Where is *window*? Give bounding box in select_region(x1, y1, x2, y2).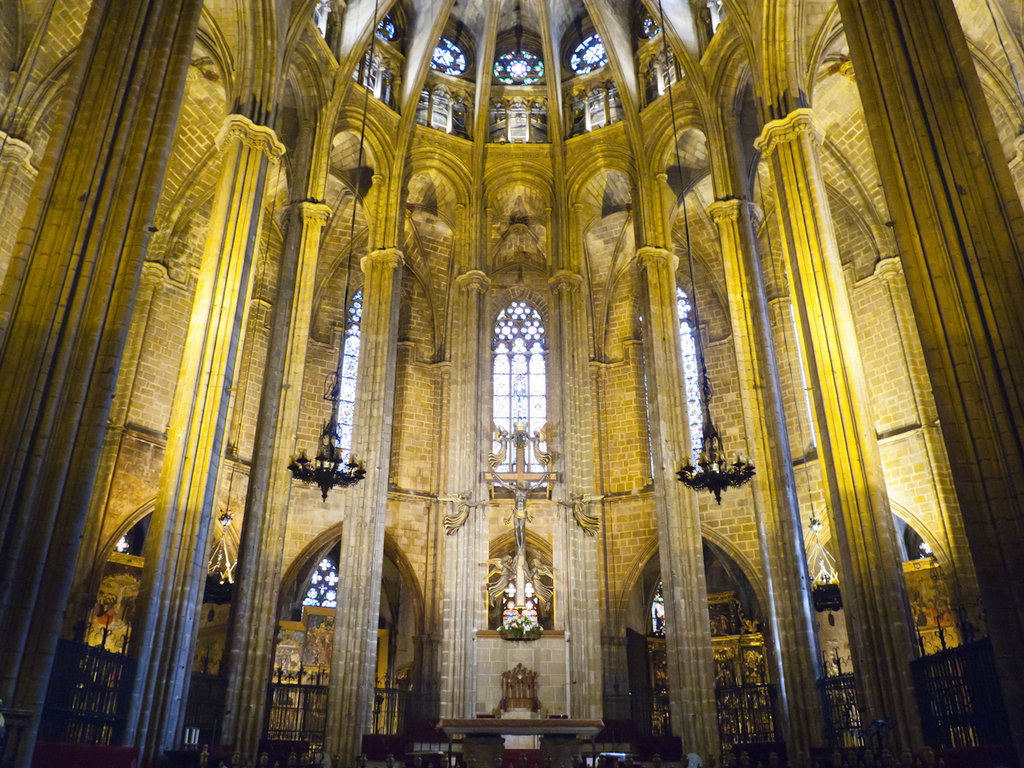
select_region(369, 8, 398, 38).
